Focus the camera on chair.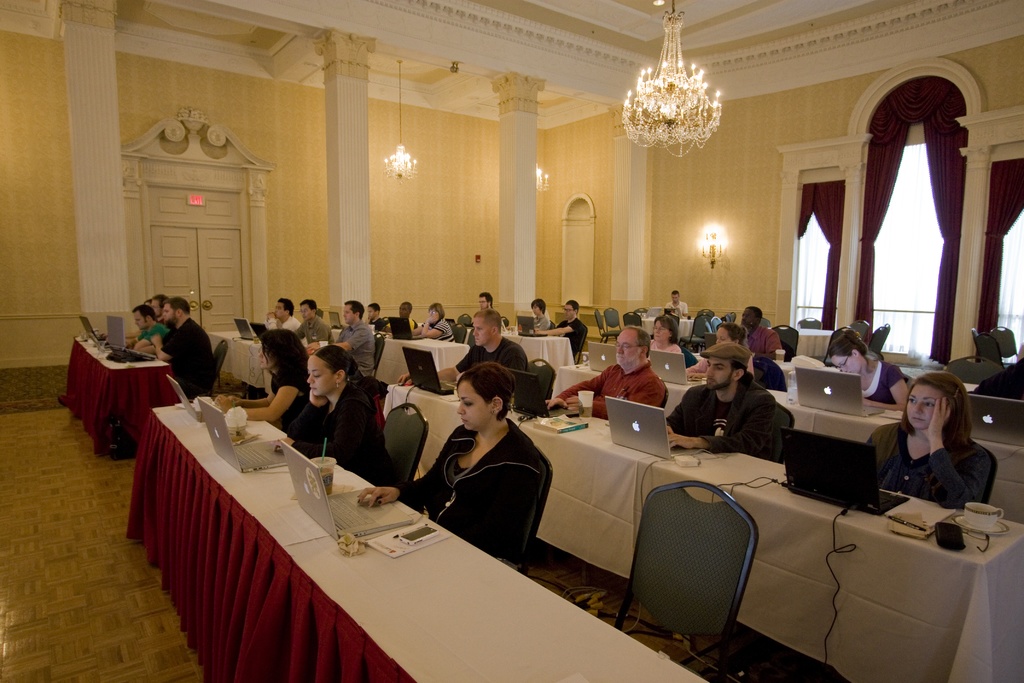
Focus region: [x1=374, y1=331, x2=384, y2=379].
